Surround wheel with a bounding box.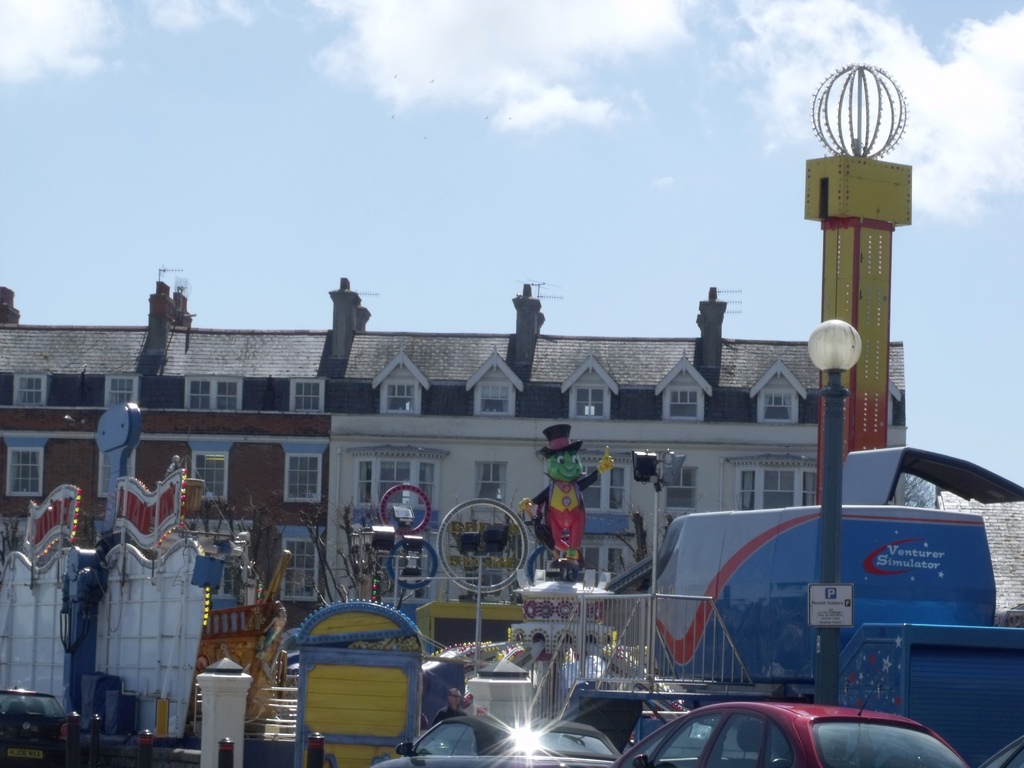
box(431, 520, 522, 601).
